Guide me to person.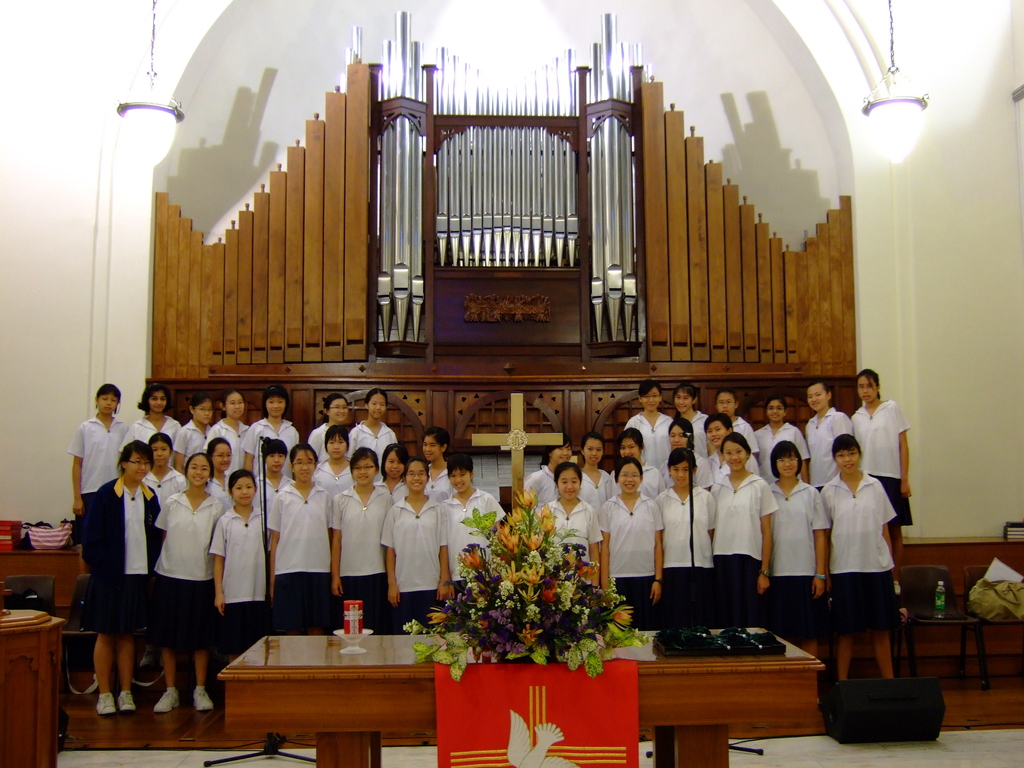
Guidance: <region>200, 389, 255, 480</region>.
